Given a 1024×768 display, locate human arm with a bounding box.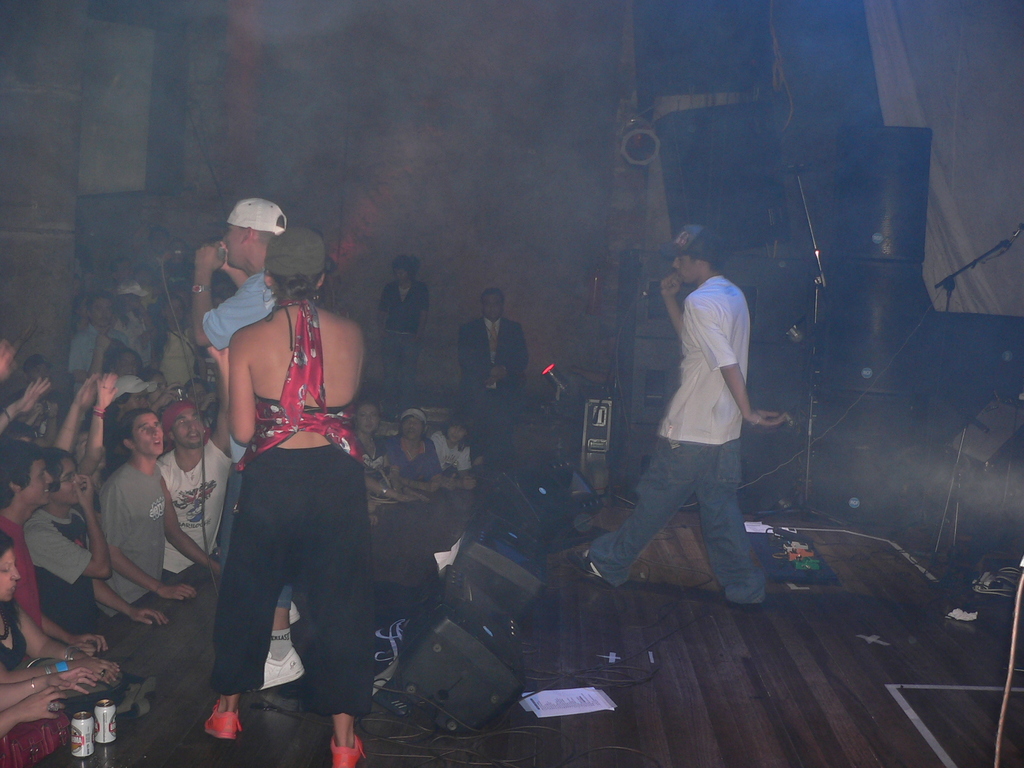
Located: l=362, t=457, r=424, b=503.
